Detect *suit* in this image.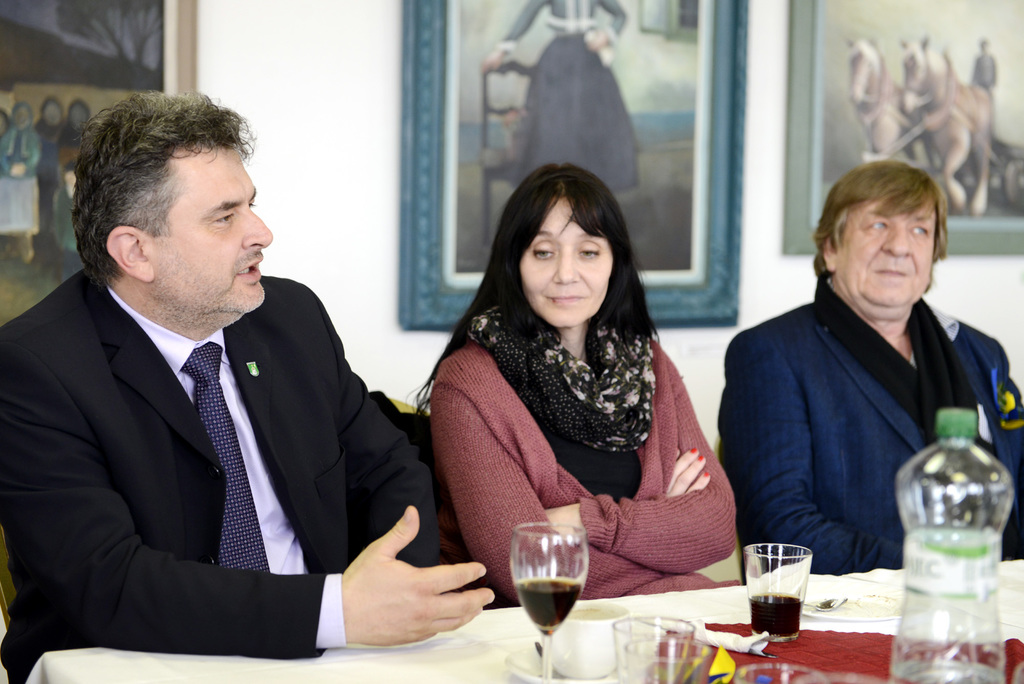
Detection: 716:266:1023:574.
